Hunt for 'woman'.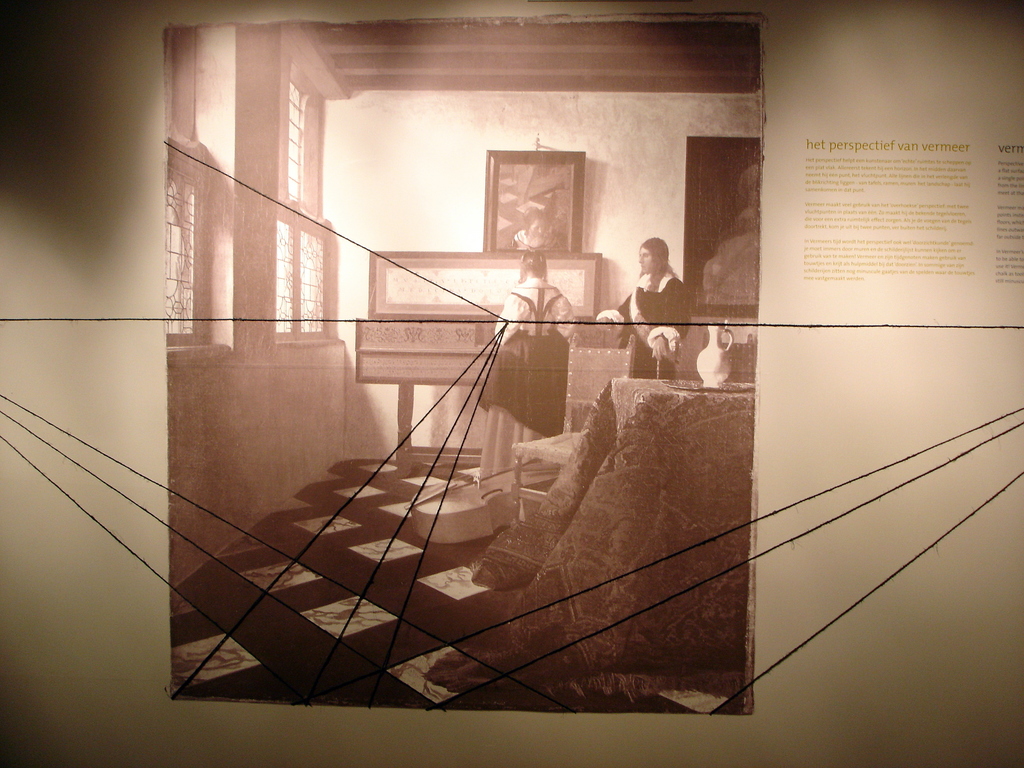
Hunted down at l=474, t=244, r=580, b=479.
